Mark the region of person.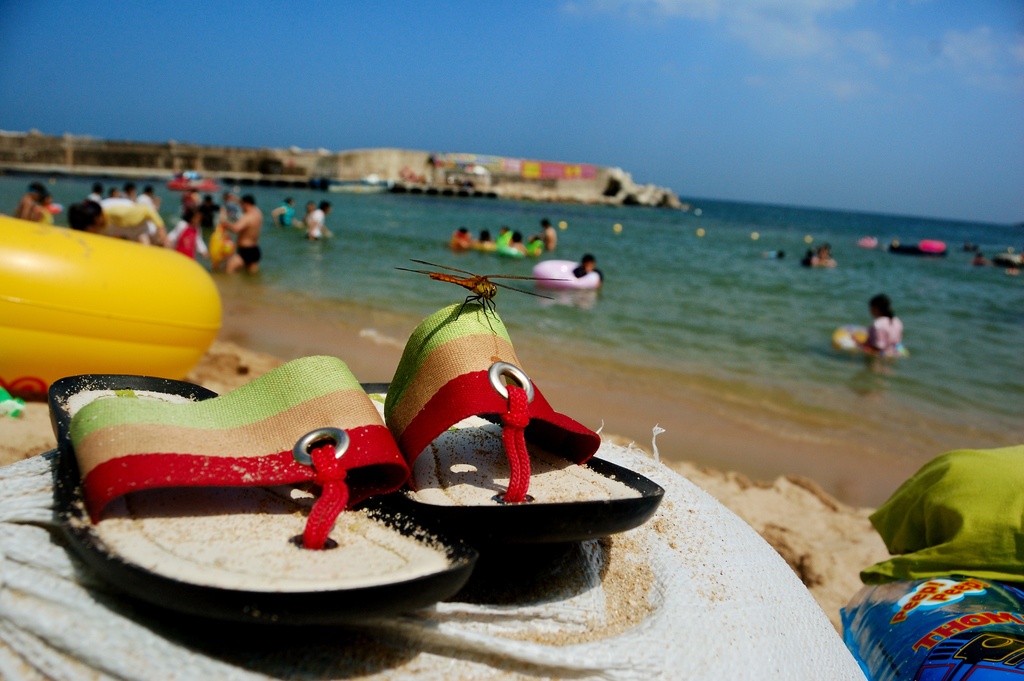
Region: locate(12, 181, 48, 221).
